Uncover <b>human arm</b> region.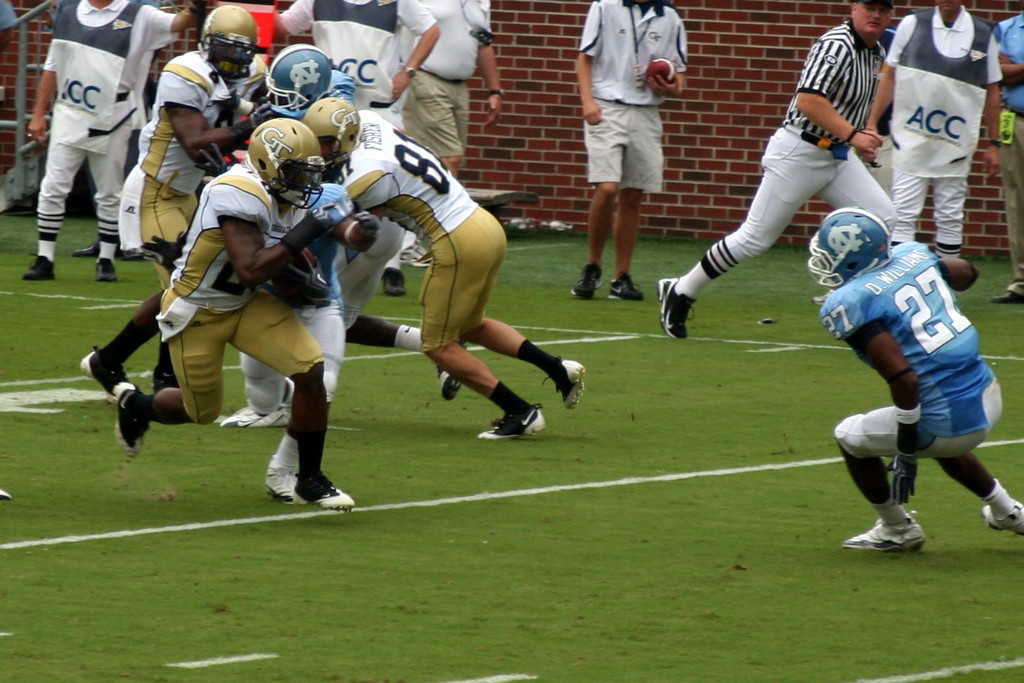
Uncovered: detection(482, 0, 507, 123).
